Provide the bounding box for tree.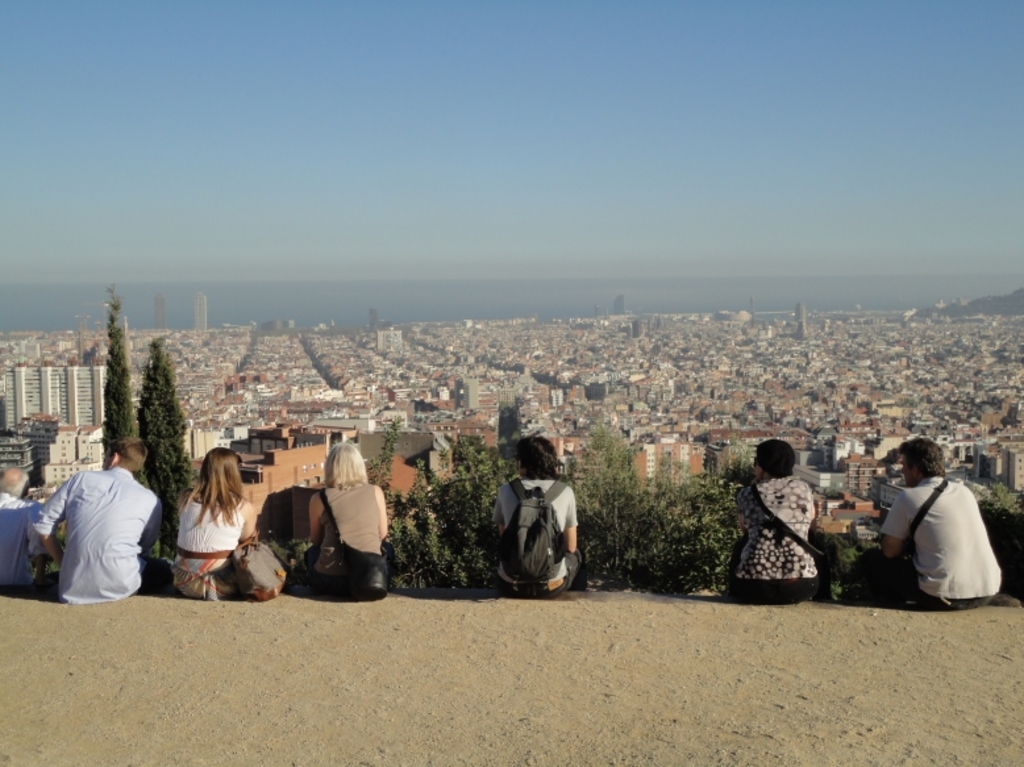
x1=371 y1=416 x2=392 y2=489.
